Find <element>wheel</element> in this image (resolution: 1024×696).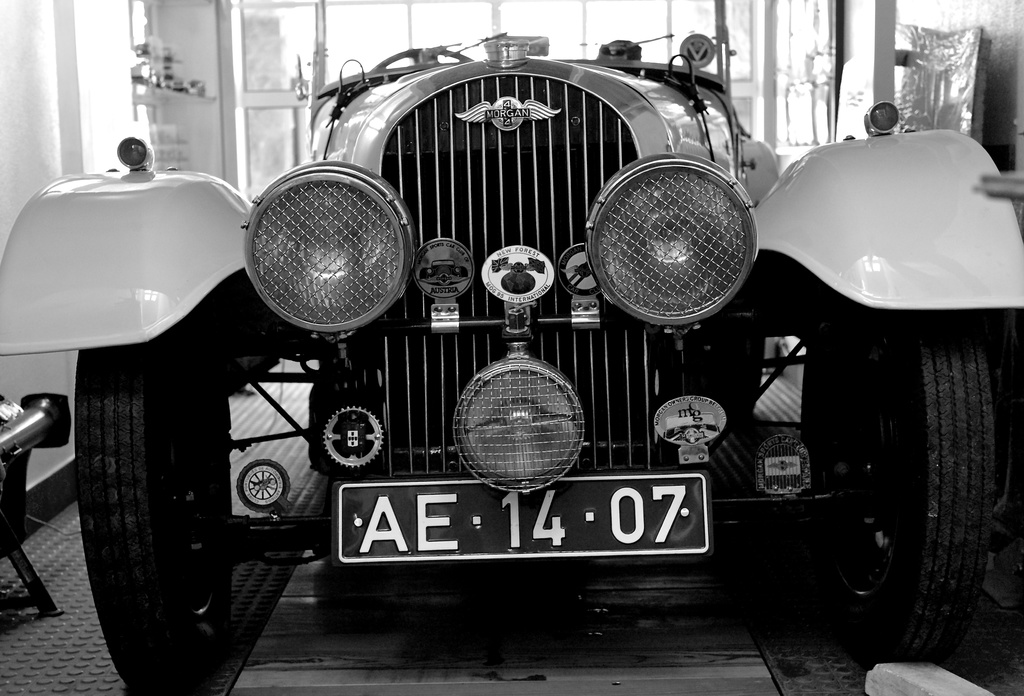
{"left": 75, "top": 346, "right": 240, "bottom": 695}.
